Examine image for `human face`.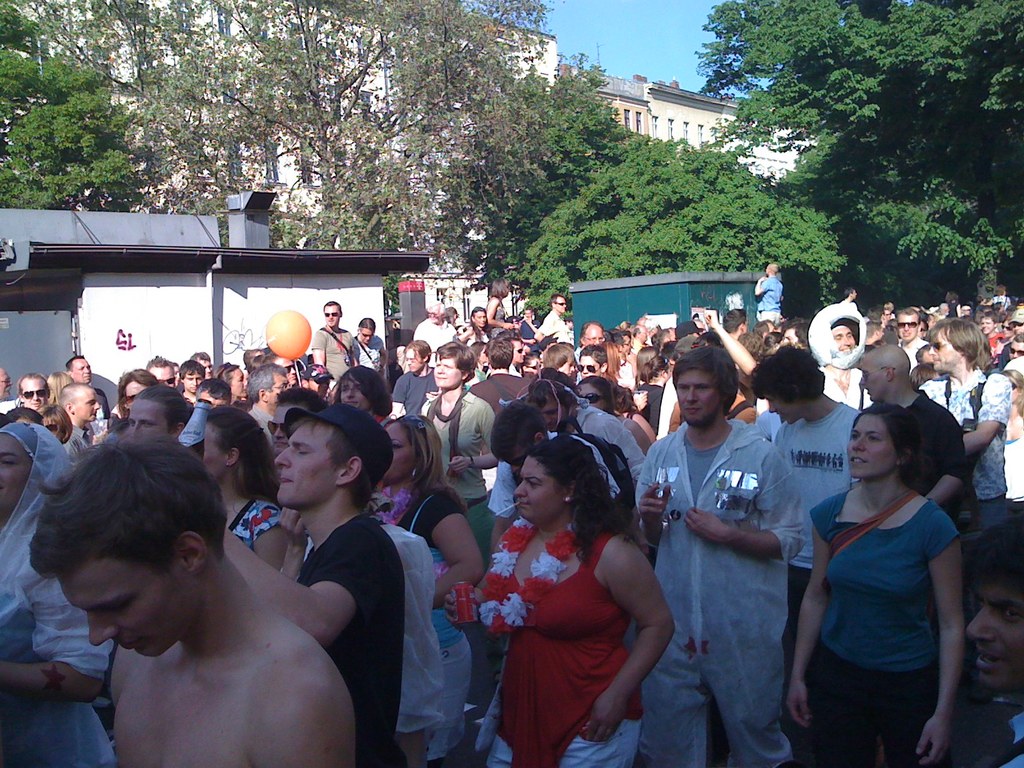
Examination result: 310, 378, 332, 392.
